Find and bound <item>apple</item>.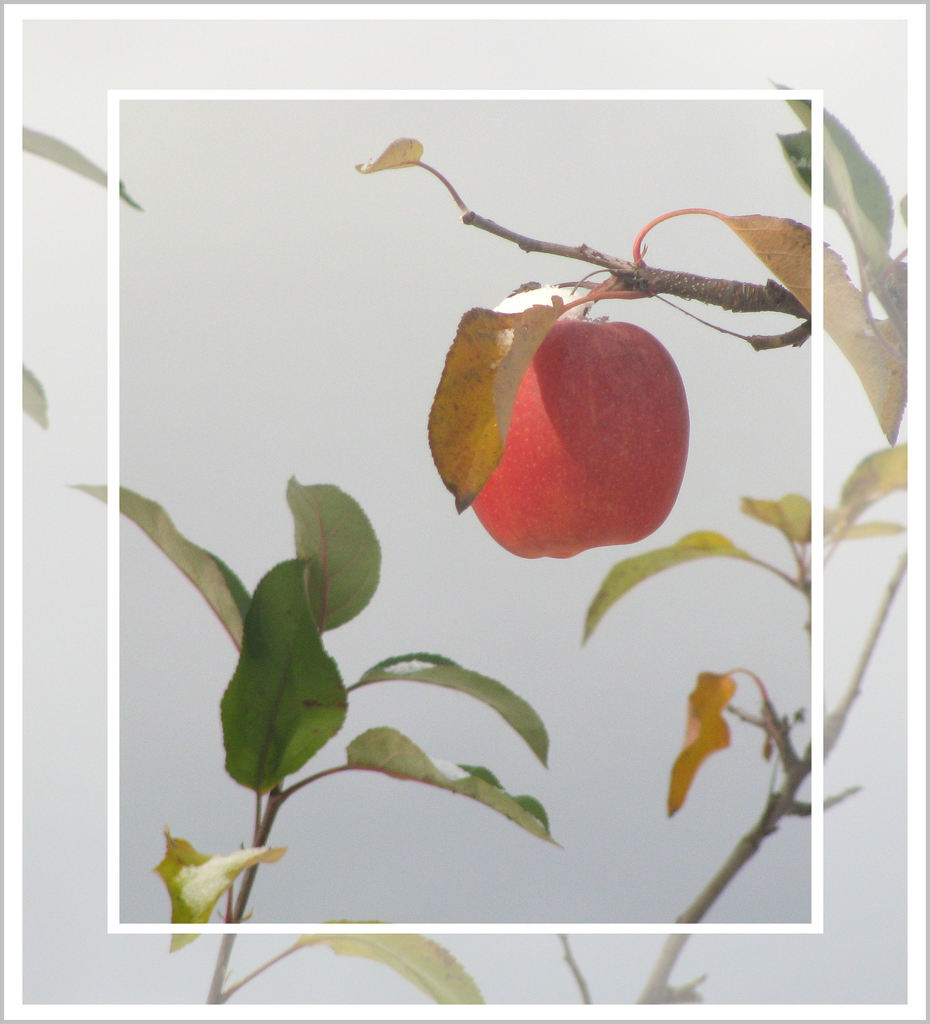
Bound: select_region(457, 300, 705, 562).
